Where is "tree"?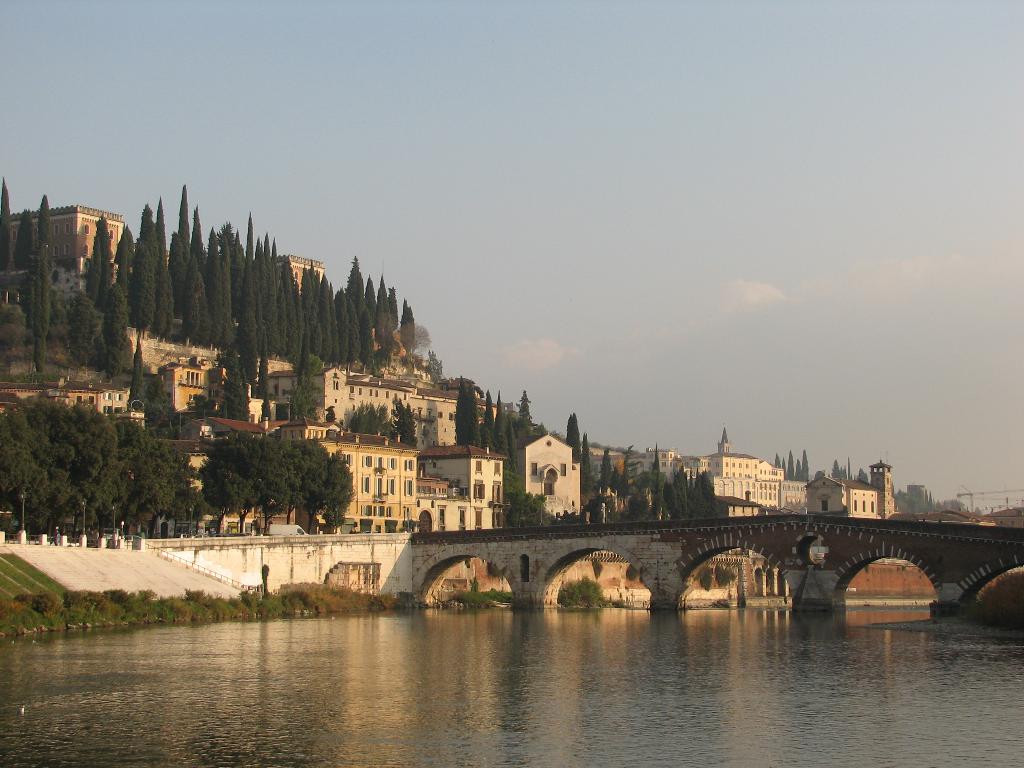
[0,175,15,267].
